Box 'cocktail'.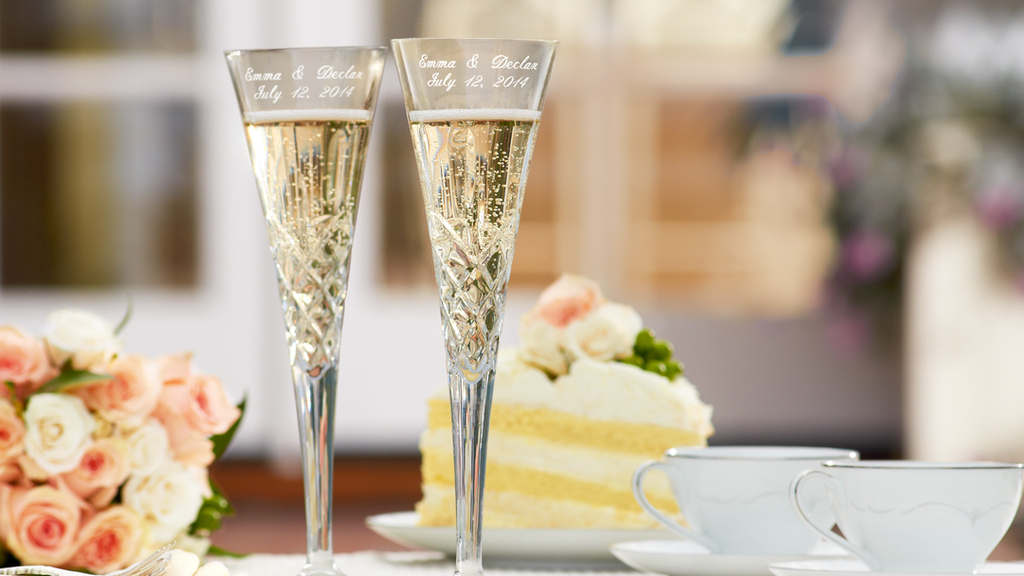
(219, 41, 388, 575).
